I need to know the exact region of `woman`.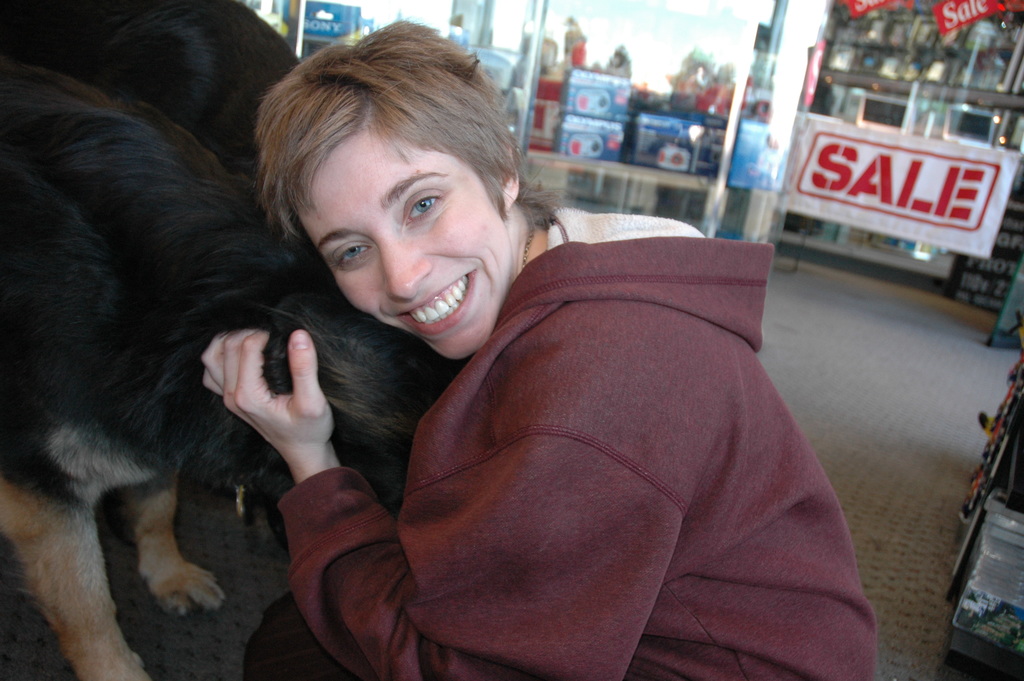
Region: bbox(202, 6, 872, 676).
